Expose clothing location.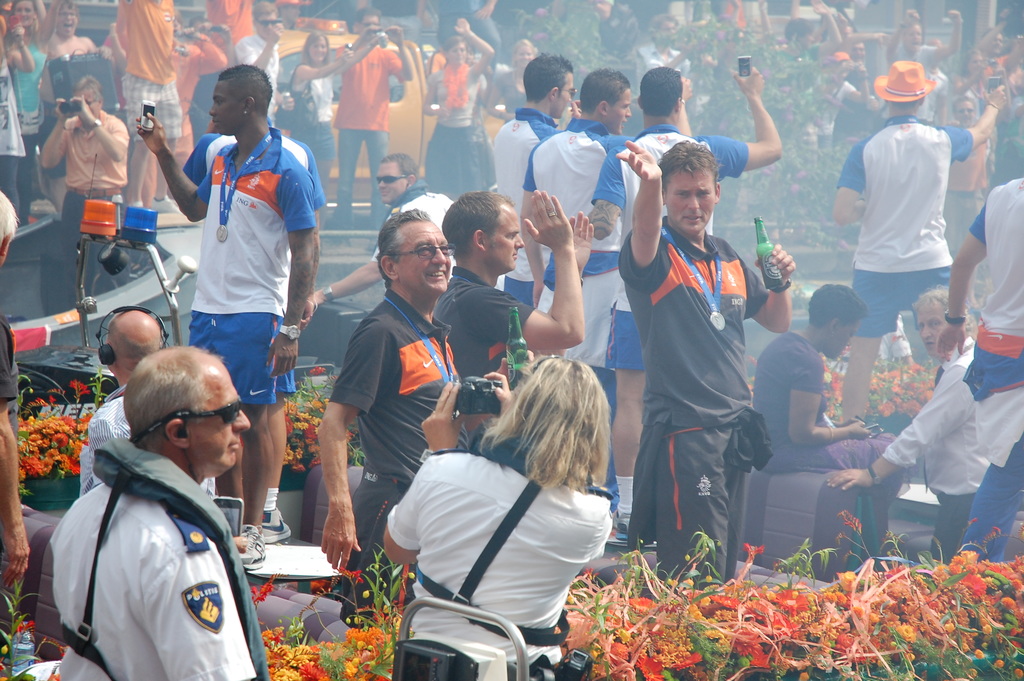
Exposed at {"x1": 333, "y1": 47, "x2": 402, "y2": 220}.
